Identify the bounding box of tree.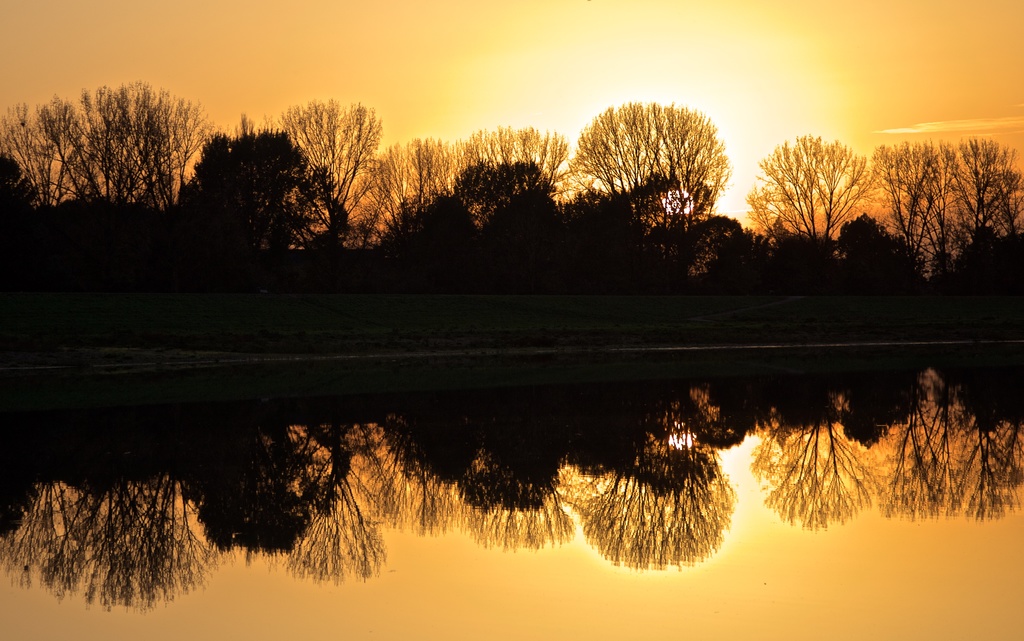
l=560, t=88, r=734, b=257.
